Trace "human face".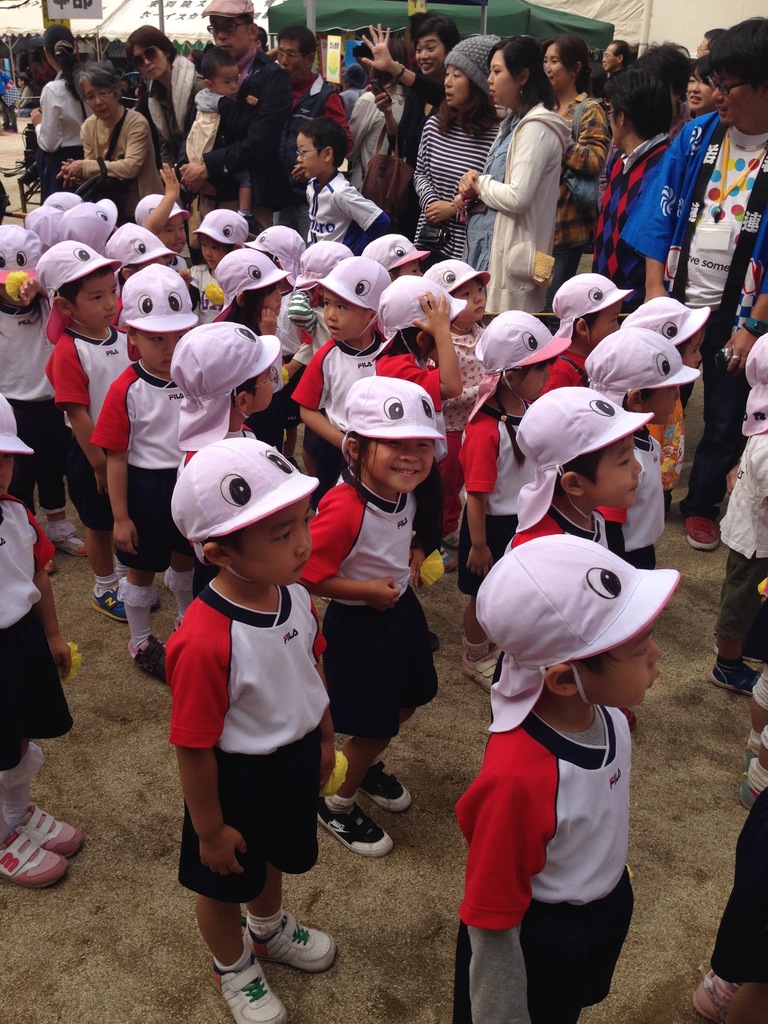
Traced to select_region(293, 132, 324, 177).
